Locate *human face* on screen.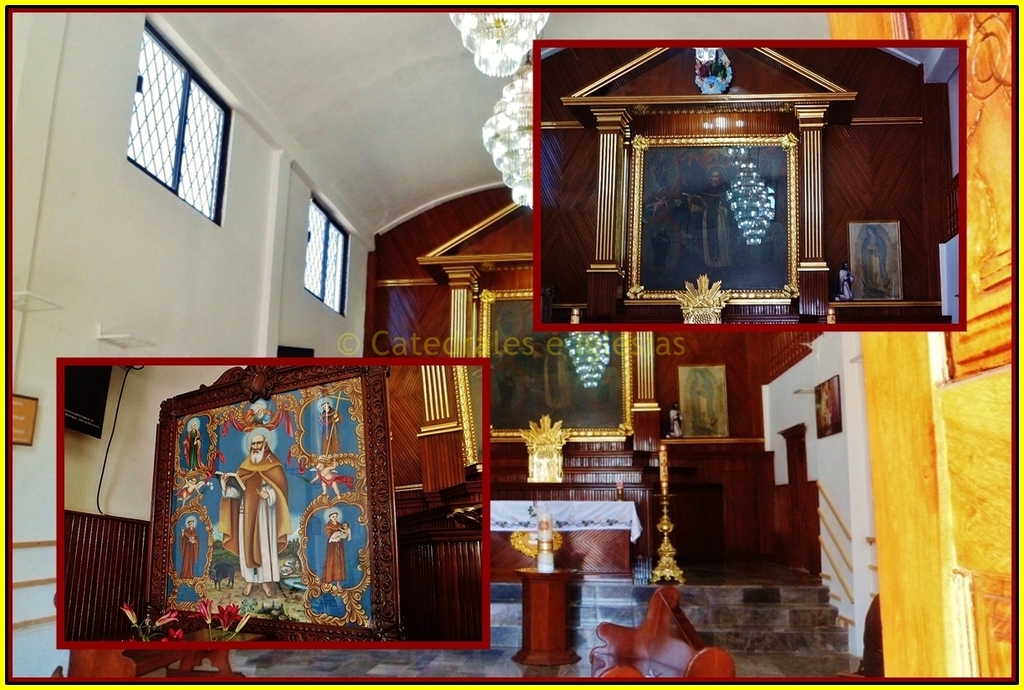
On screen at [865,227,874,237].
